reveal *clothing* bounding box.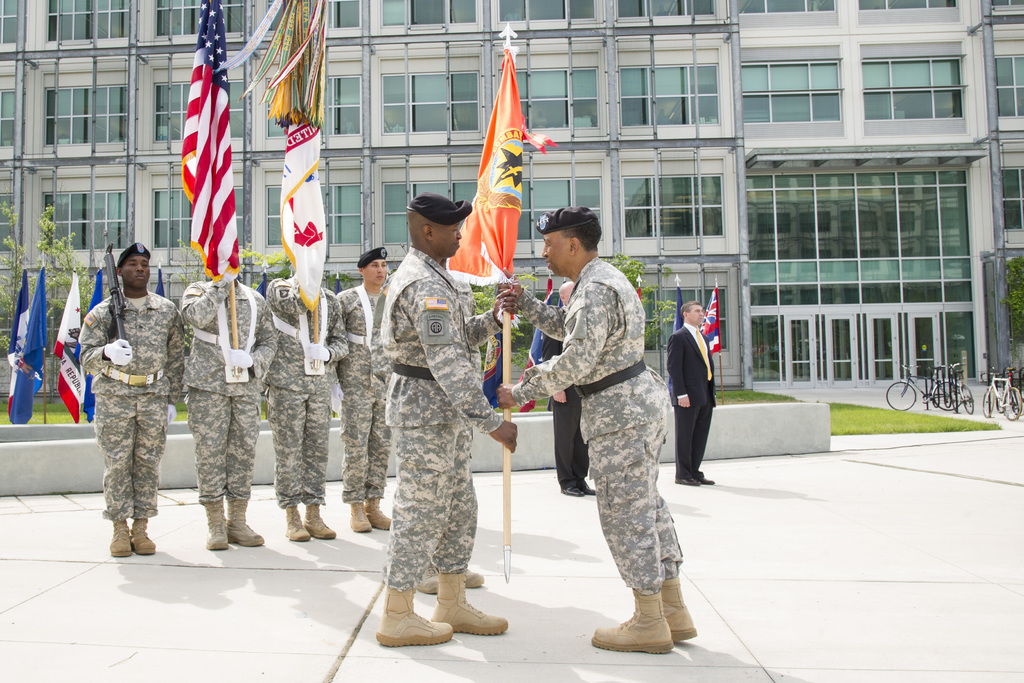
Revealed: {"left": 540, "top": 331, "right": 587, "bottom": 486}.
